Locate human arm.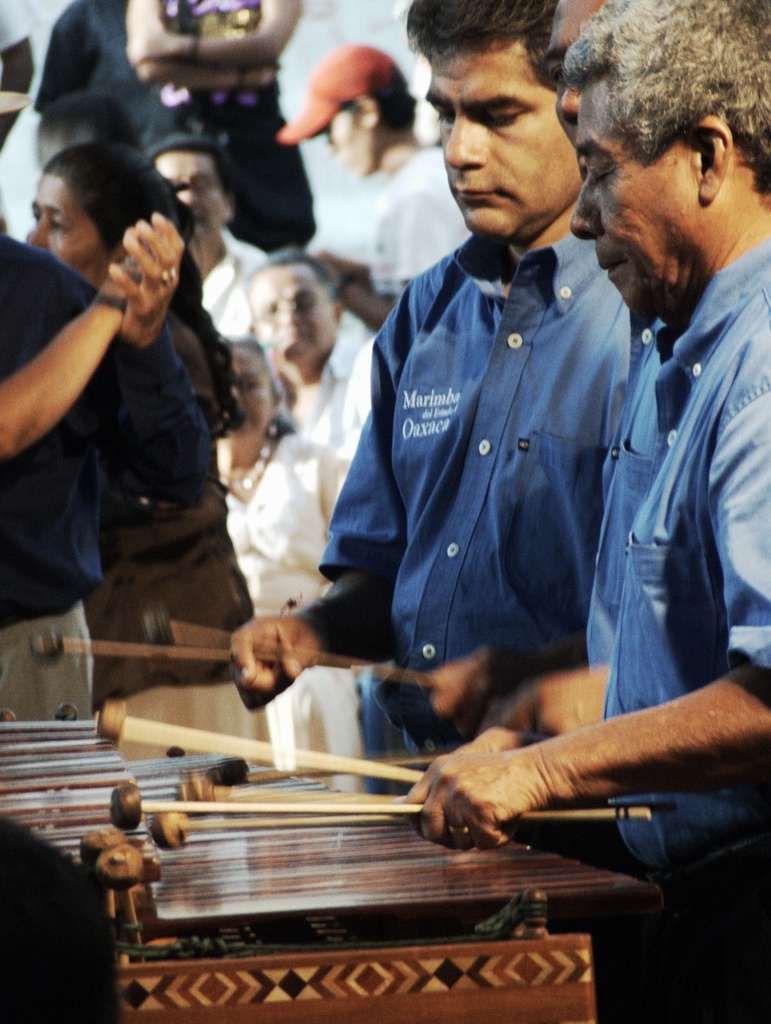
Bounding box: BBox(20, 200, 226, 512).
